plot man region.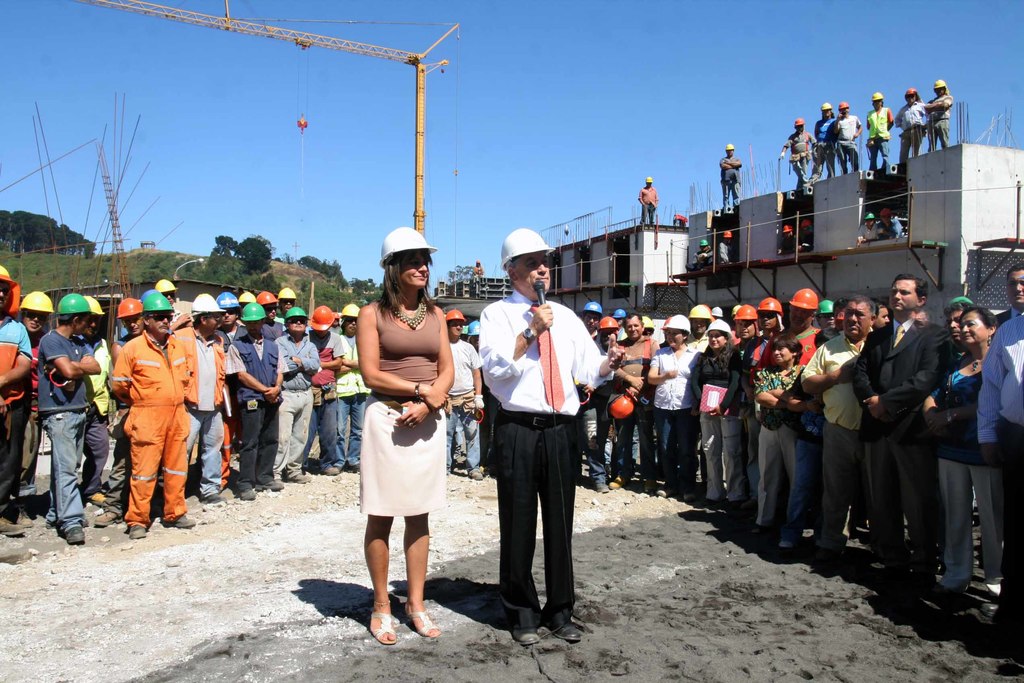
Plotted at (left=474, top=248, right=602, bottom=642).
